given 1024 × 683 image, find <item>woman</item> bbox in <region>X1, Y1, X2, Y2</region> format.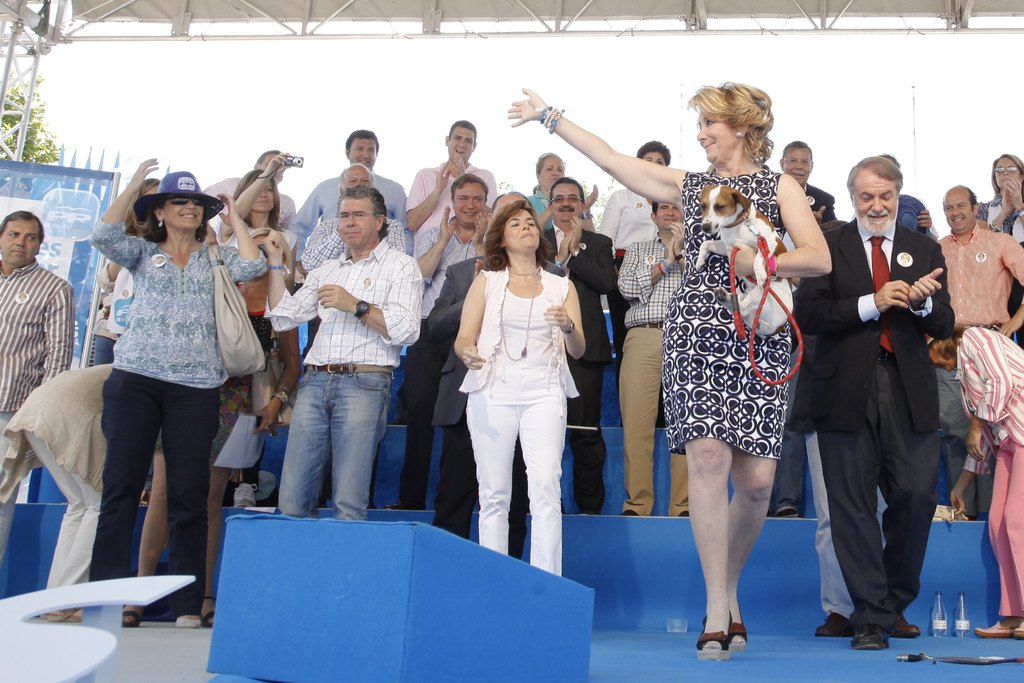
<region>103, 227, 306, 623</region>.
